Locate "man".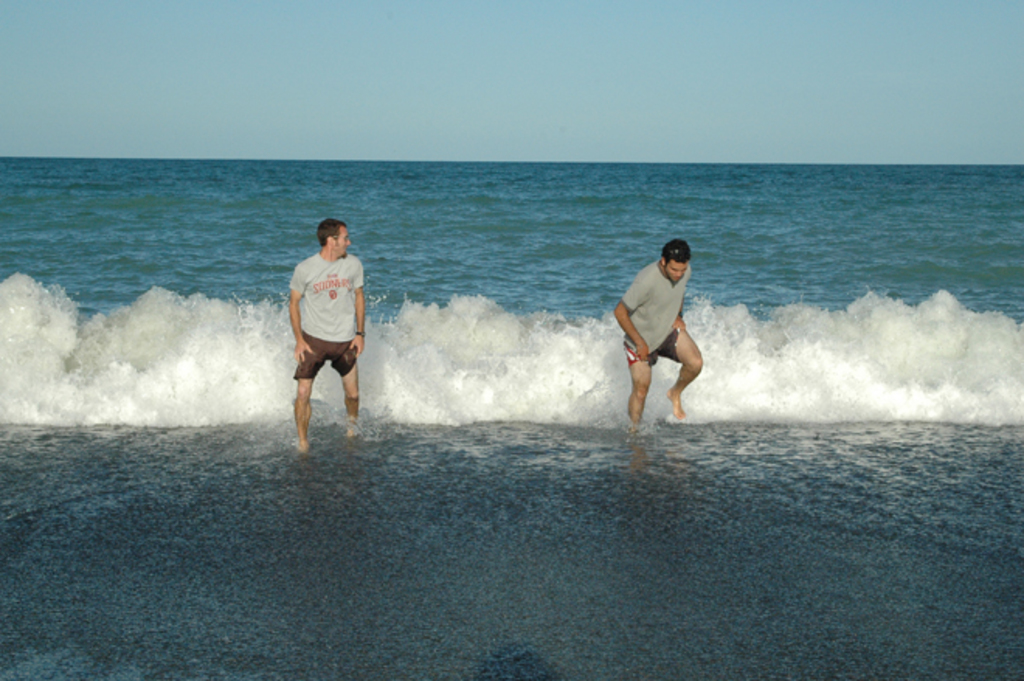
Bounding box: 281 217 372 456.
